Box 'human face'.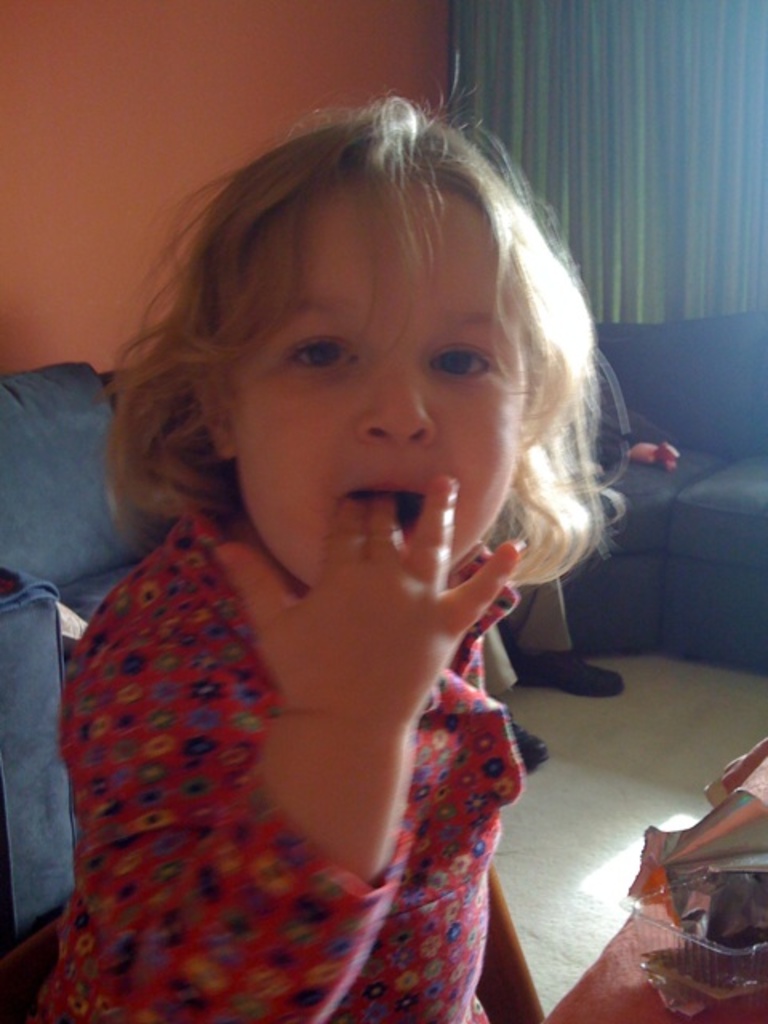
crop(226, 176, 514, 598).
